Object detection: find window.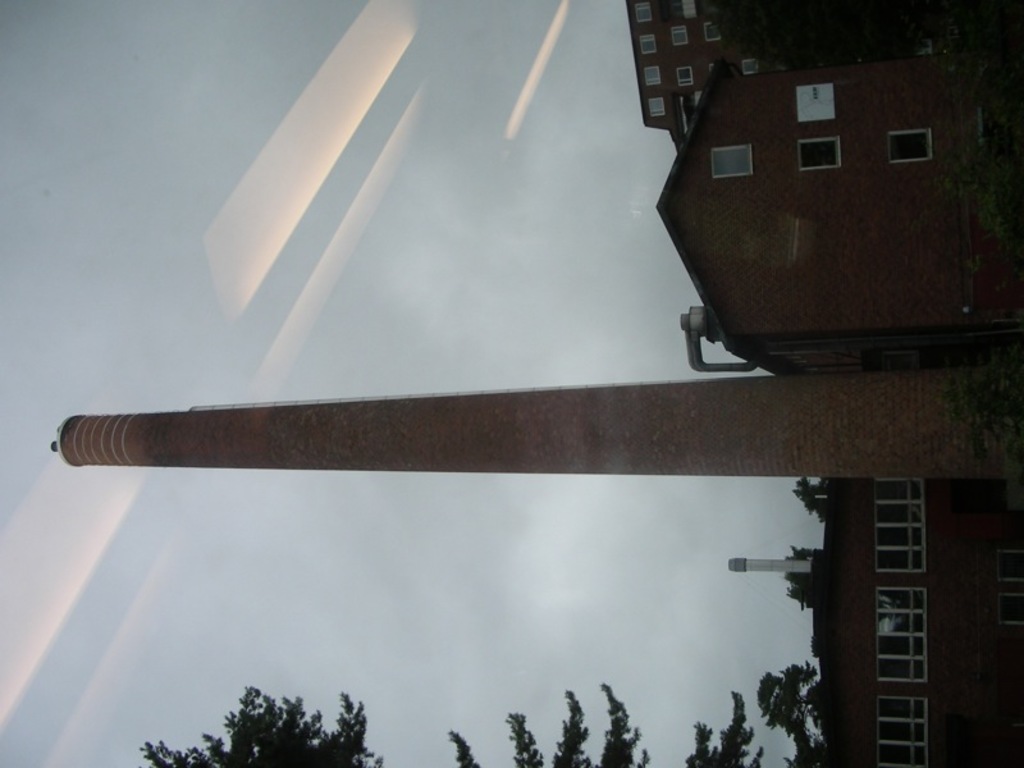
Rect(707, 143, 756, 179).
